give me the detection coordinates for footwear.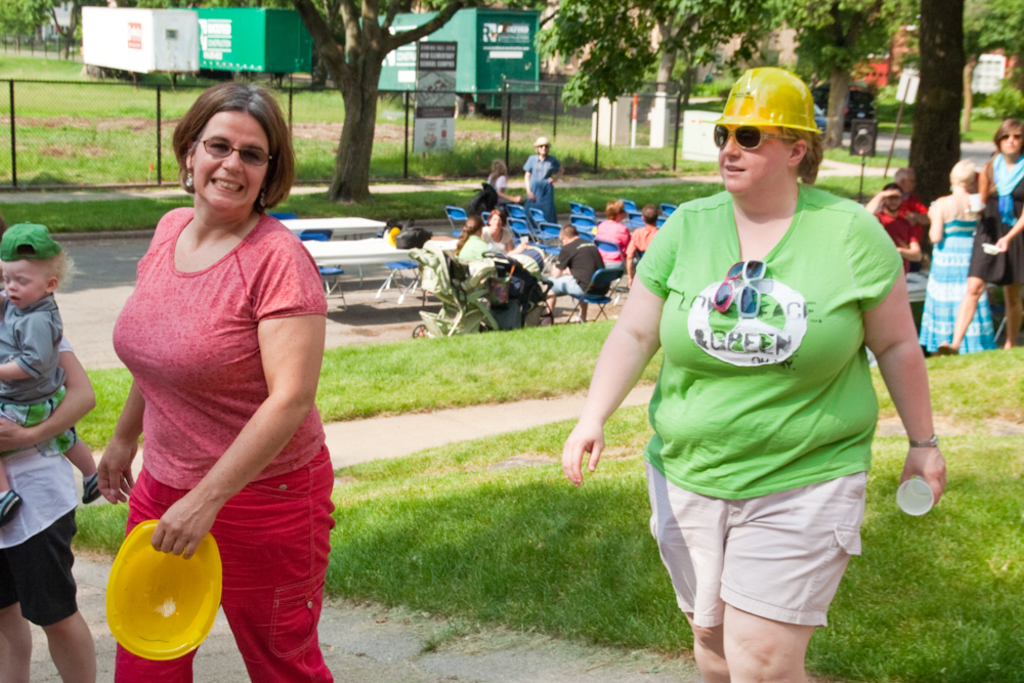
0:490:25:523.
